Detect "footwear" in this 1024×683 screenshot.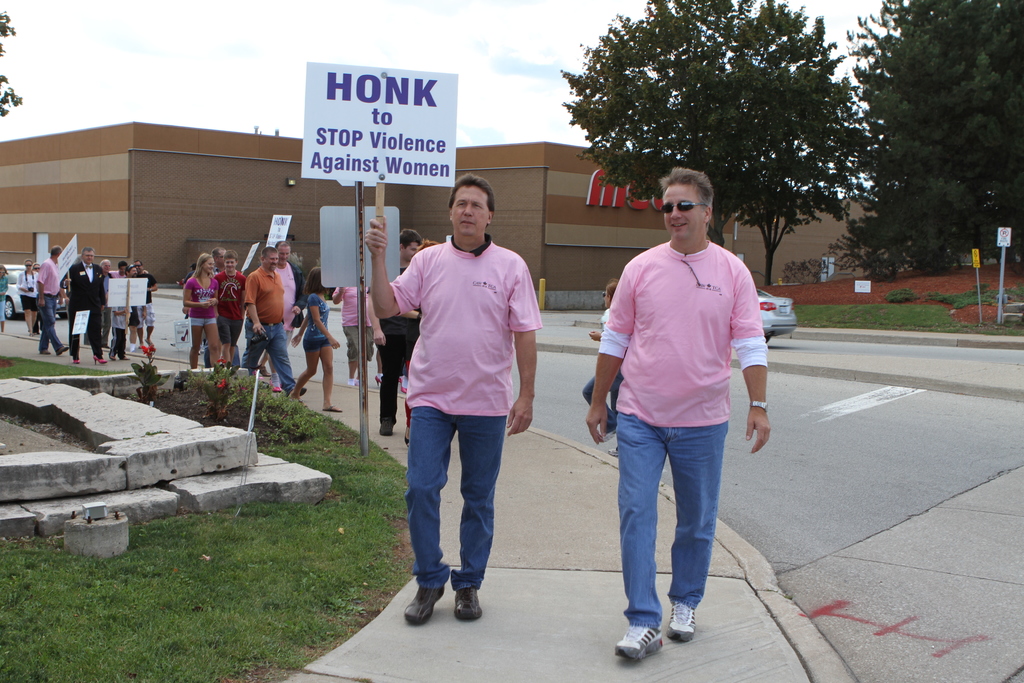
Detection: box=[108, 353, 116, 361].
